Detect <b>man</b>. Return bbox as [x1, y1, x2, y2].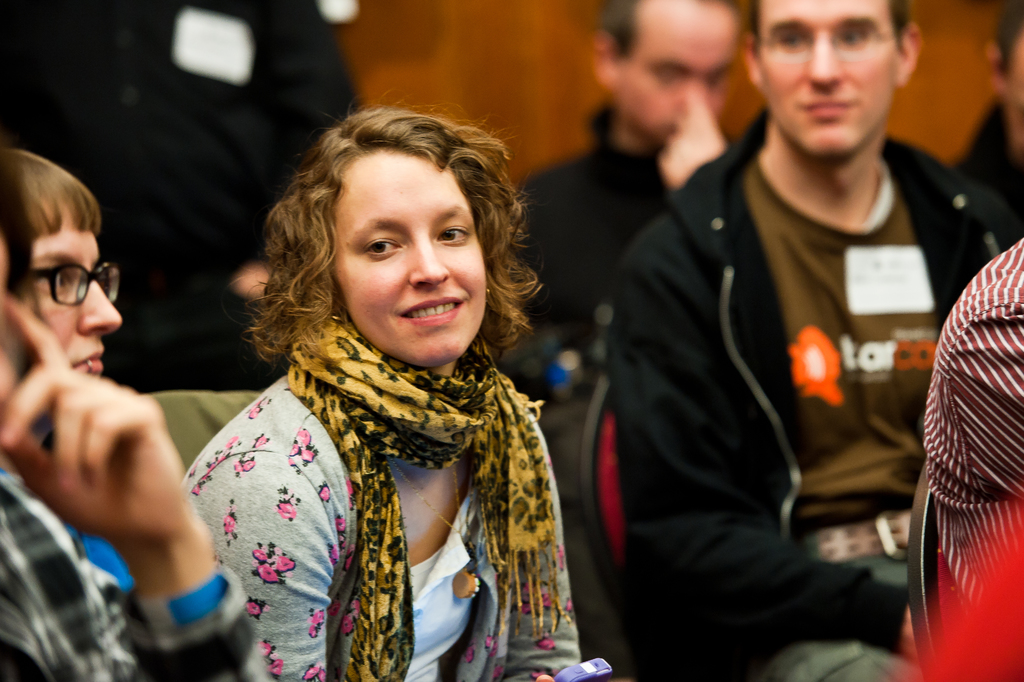
[945, 0, 1023, 255].
